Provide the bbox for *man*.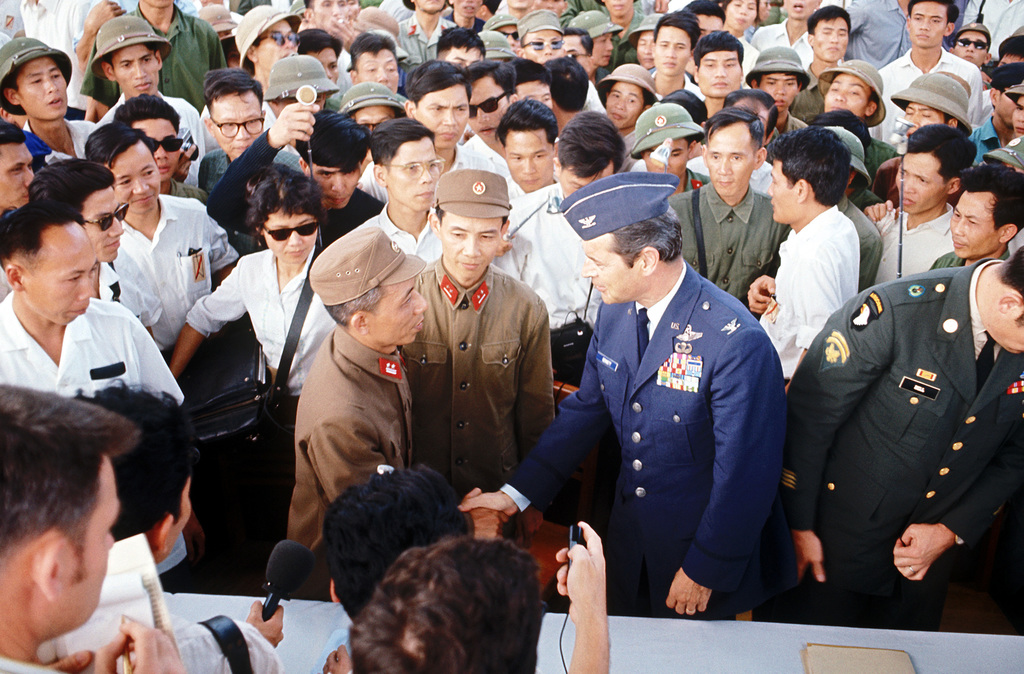
{"left": 0, "top": 383, "right": 189, "bottom": 673}.
